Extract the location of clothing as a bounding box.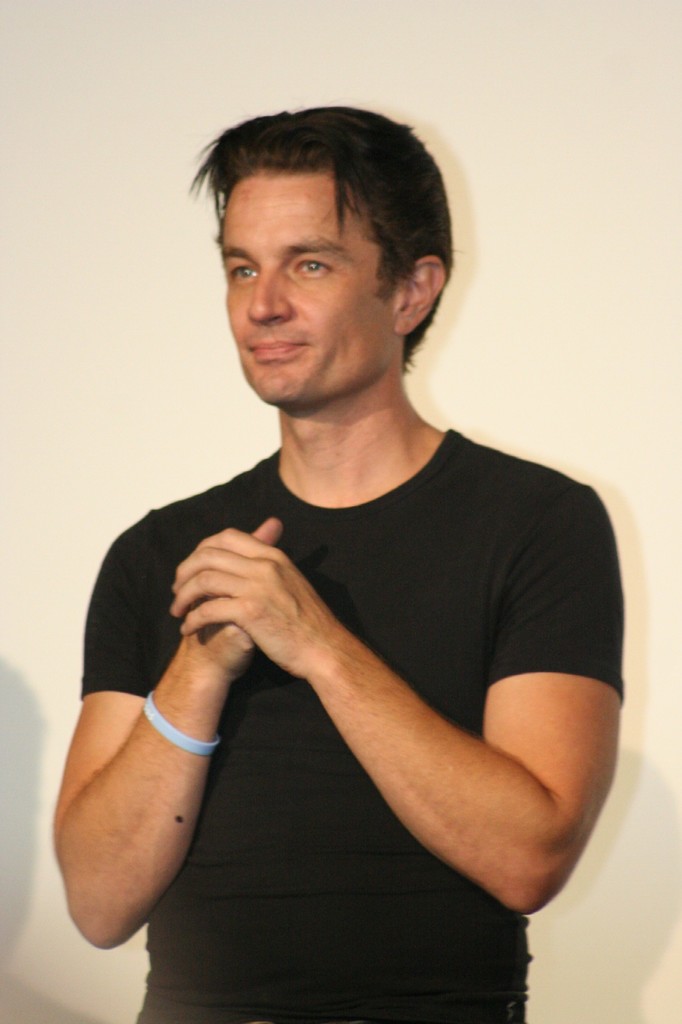
rect(76, 424, 625, 1023).
